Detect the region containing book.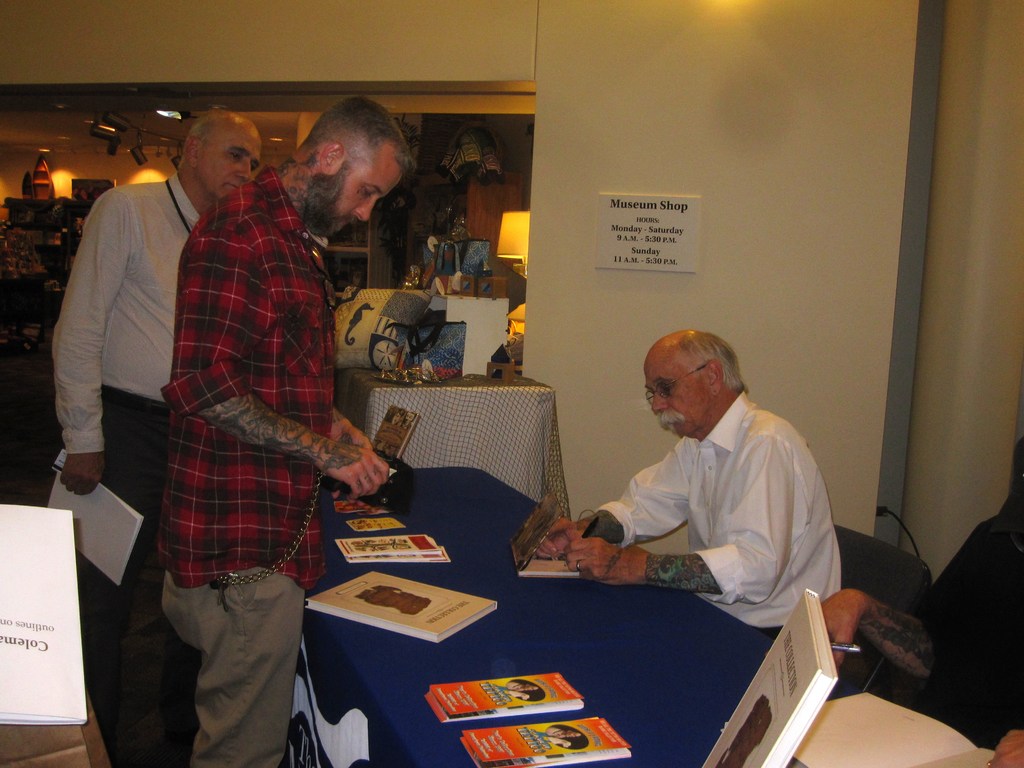
x1=42 y1=463 x2=141 y2=587.
